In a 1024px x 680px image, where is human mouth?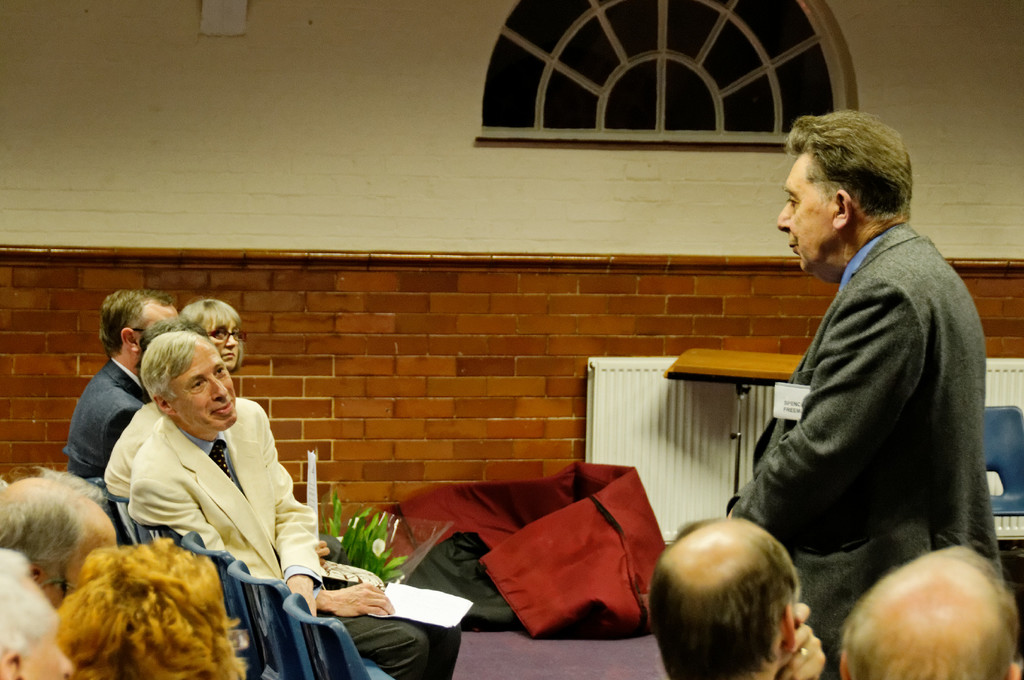
[x1=222, y1=353, x2=234, y2=361].
